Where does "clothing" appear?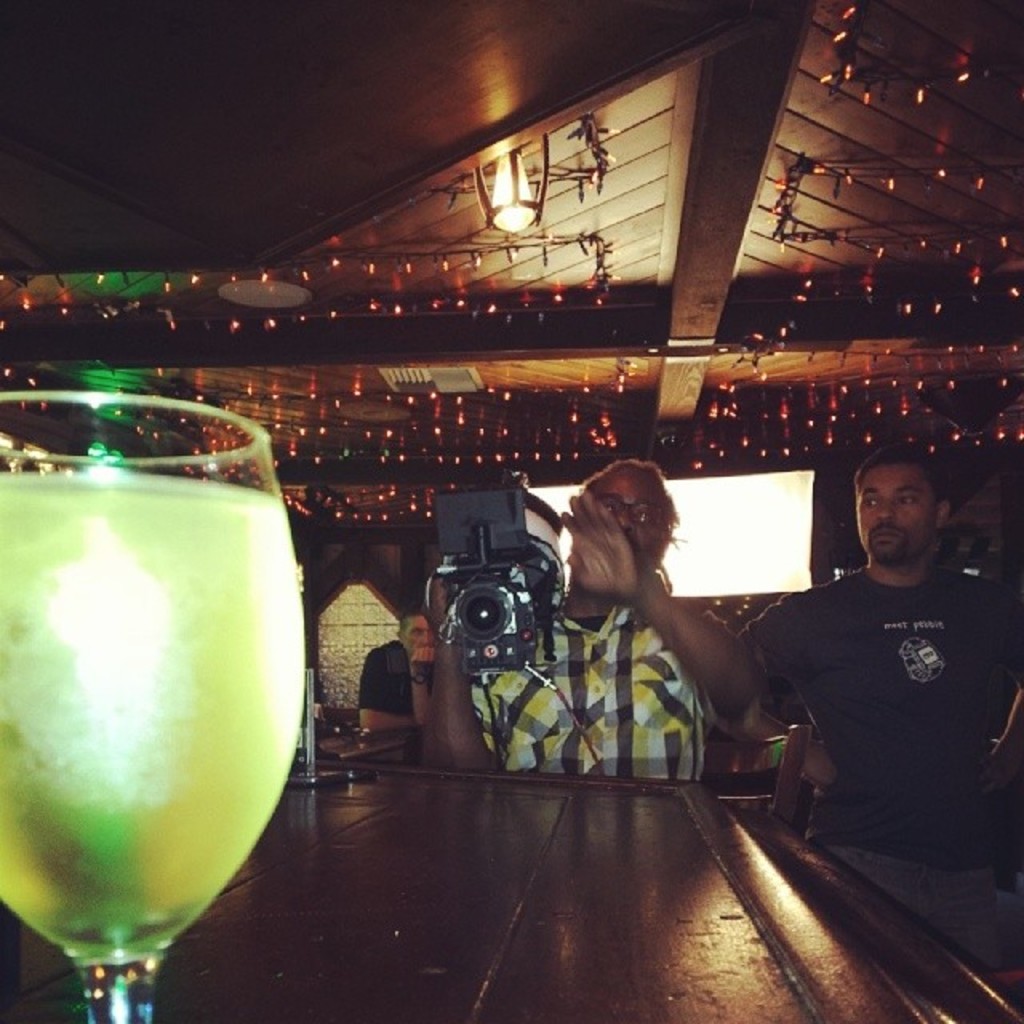
Appears at (355, 630, 442, 739).
